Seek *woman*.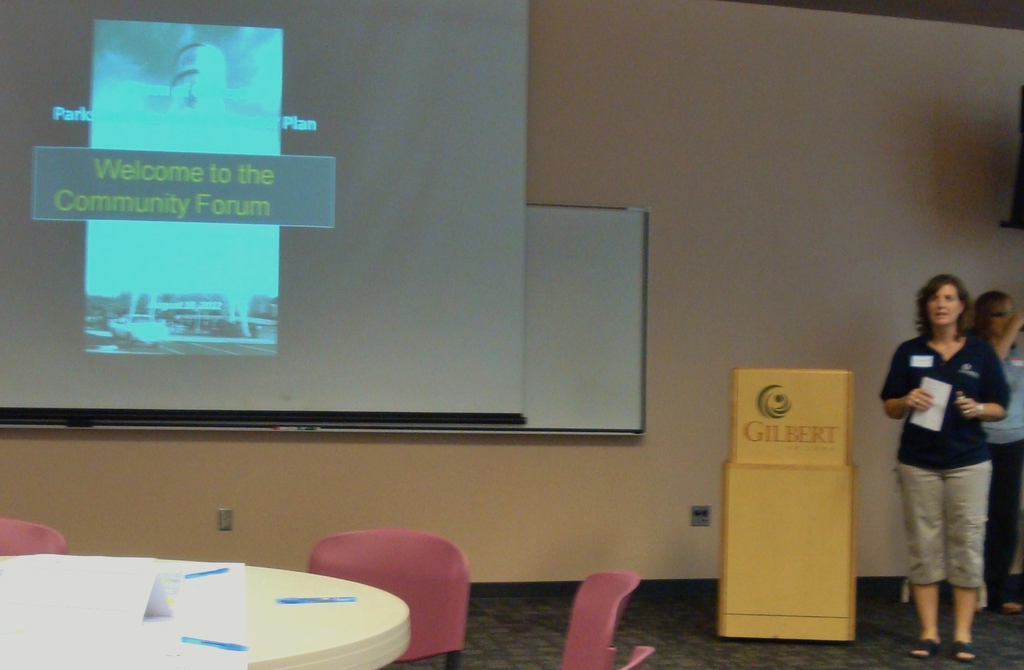
left=956, top=287, right=1023, bottom=617.
